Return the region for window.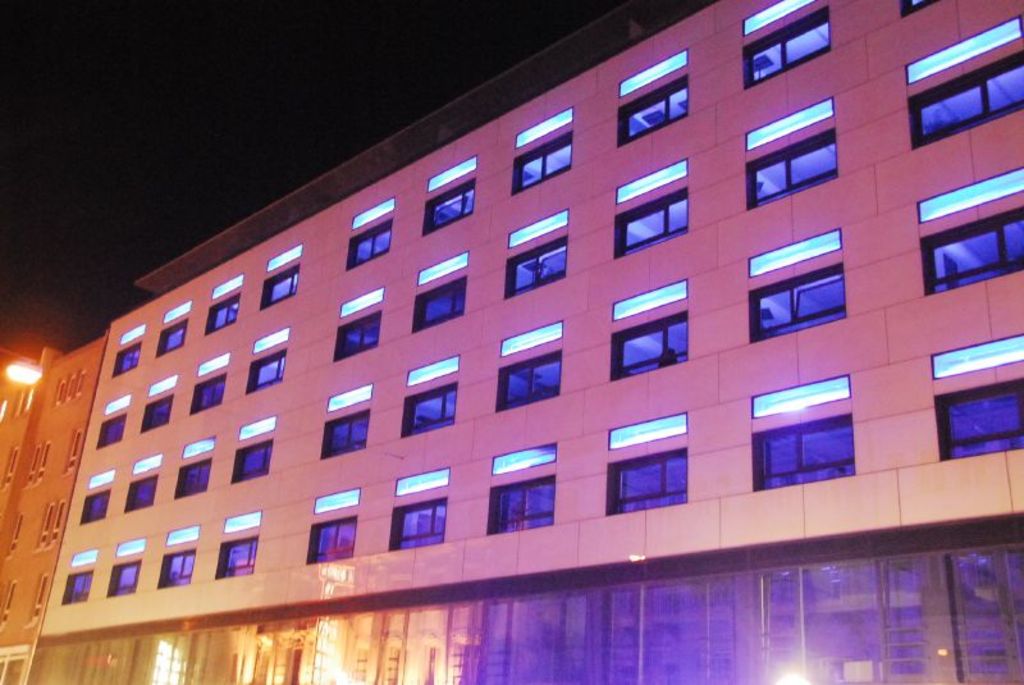
bbox=[611, 412, 689, 448].
